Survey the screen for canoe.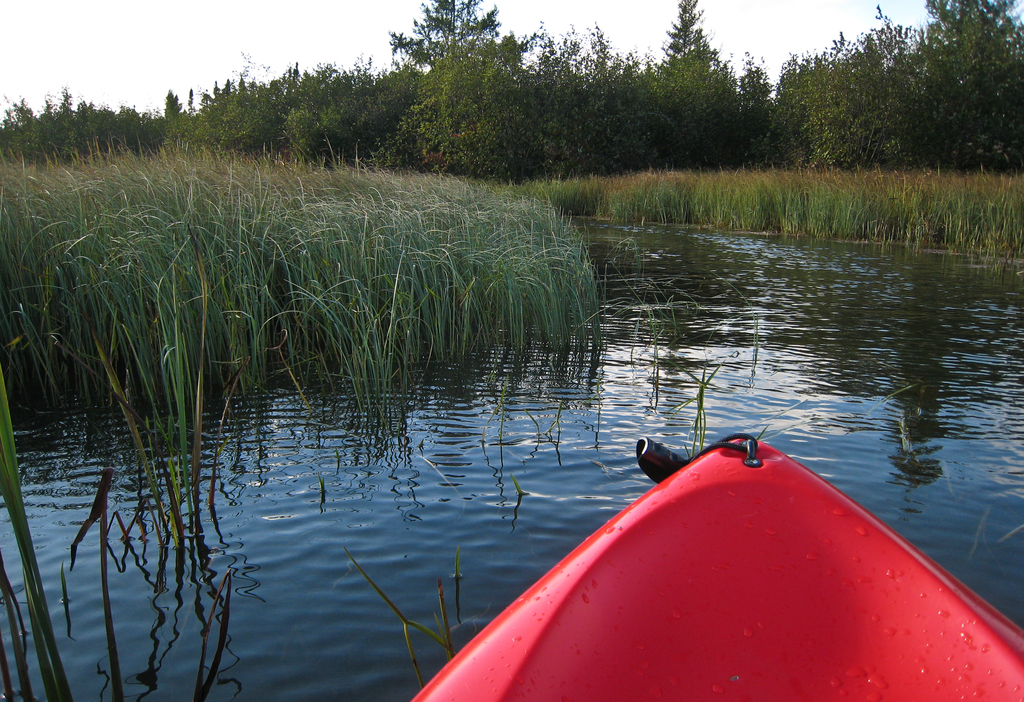
Survey found: detection(472, 421, 1018, 701).
